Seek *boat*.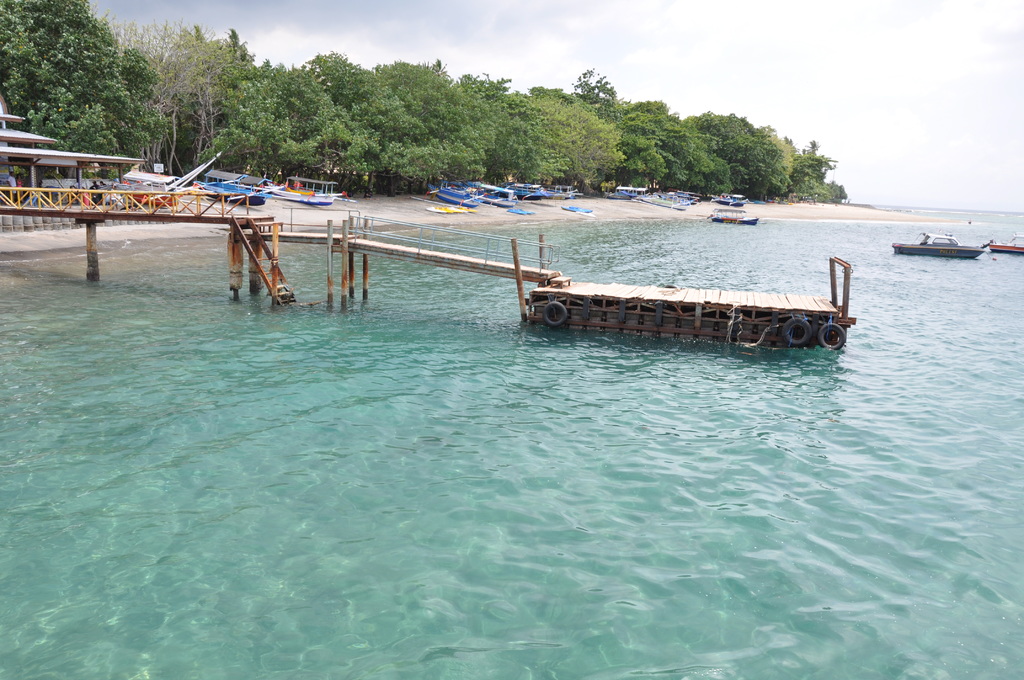
{"x1": 706, "y1": 203, "x2": 758, "y2": 227}.
